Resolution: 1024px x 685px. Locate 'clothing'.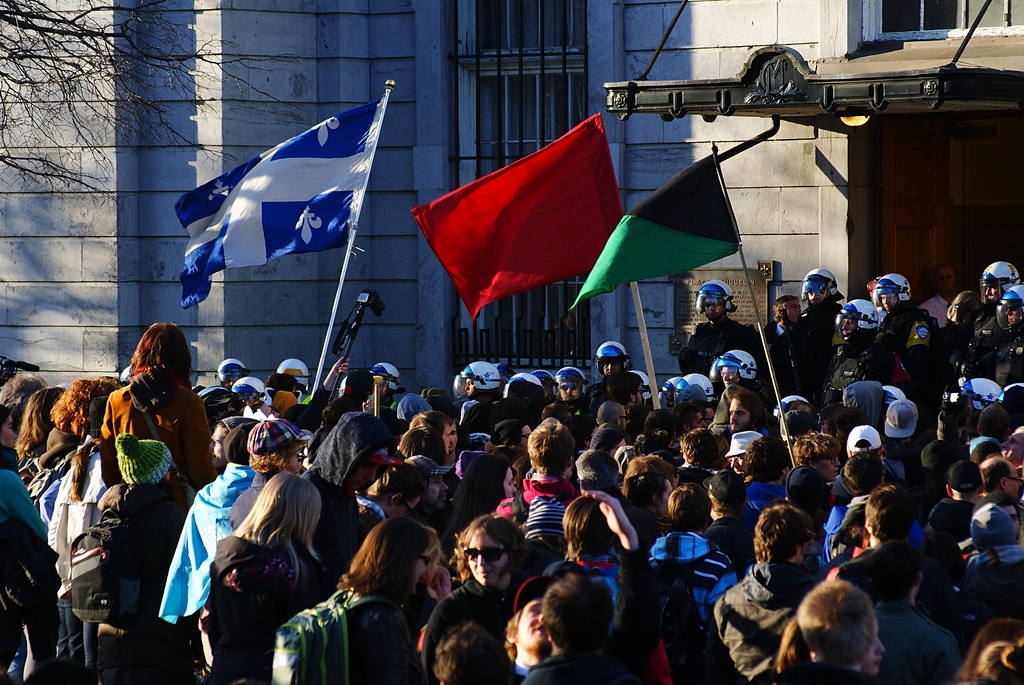
x1=835, y1=454, x2=899, y2=500.
